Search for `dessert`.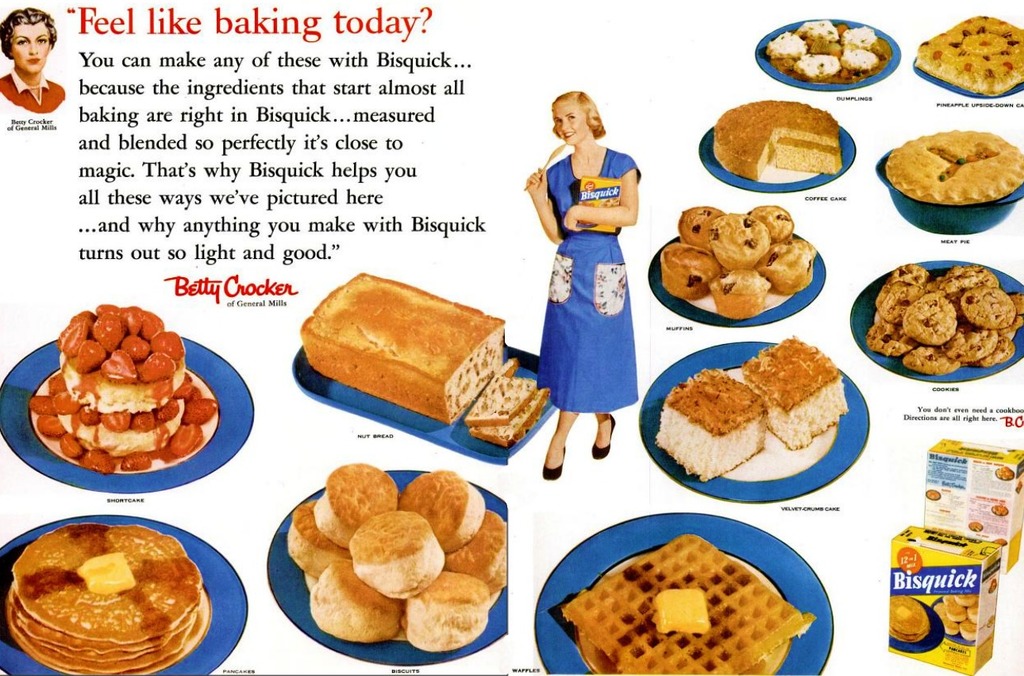
Found at 437, 515, 520, 598.
